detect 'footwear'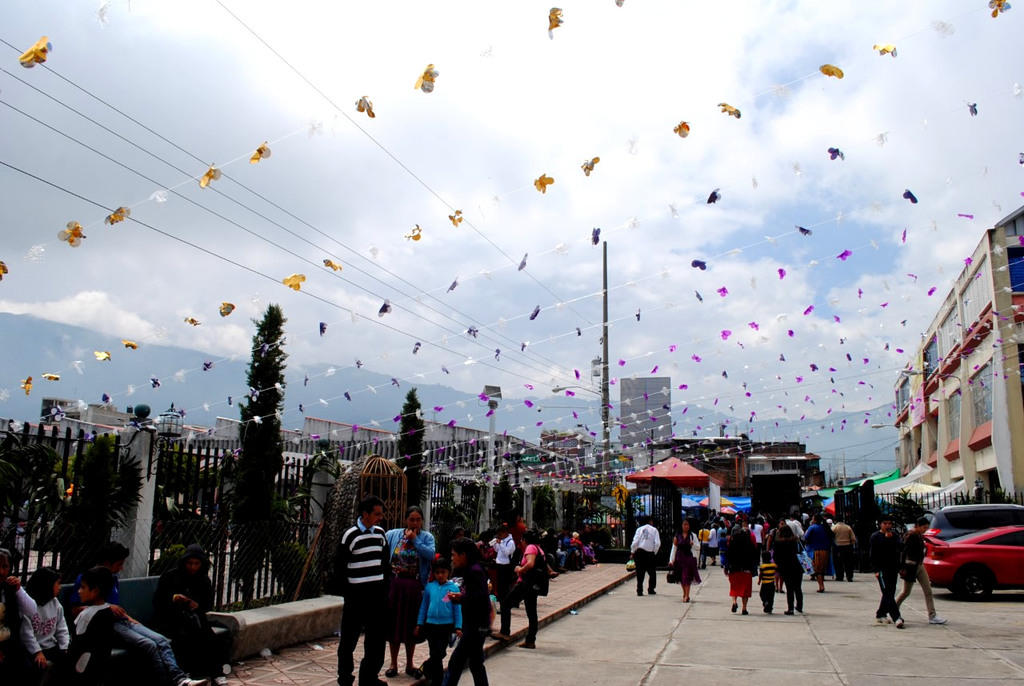
<bbox>868, 615, 882, 623</bbox>
